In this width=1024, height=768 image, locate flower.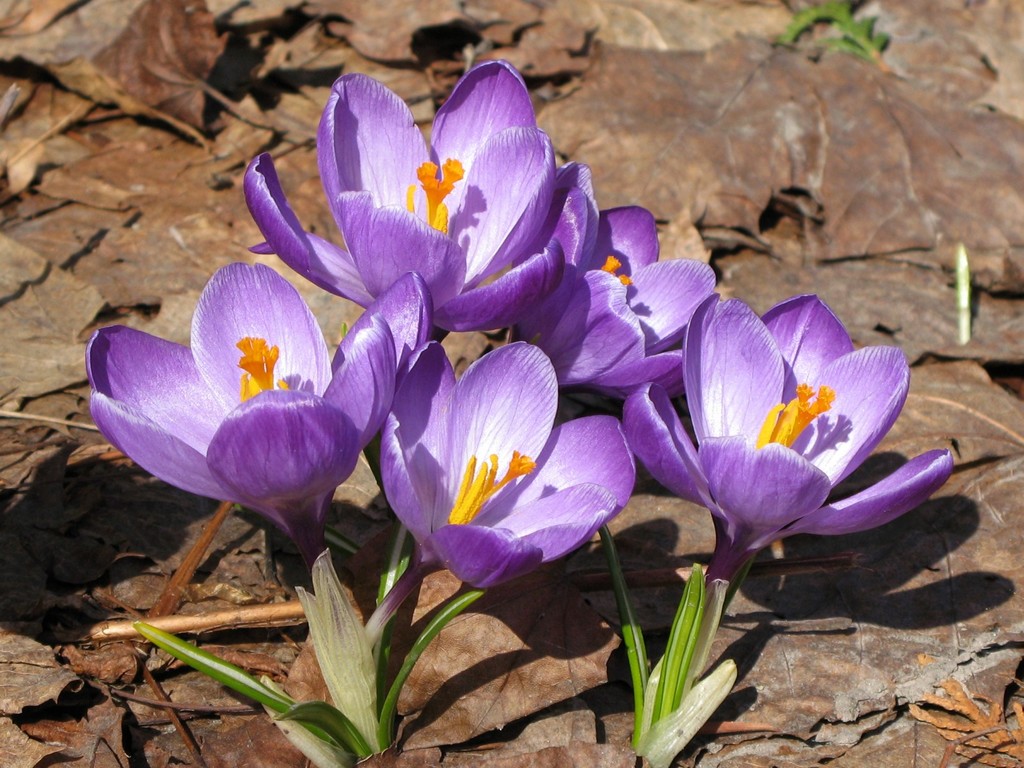
Bounding box: bbox=[621, 271, 954, 604].
